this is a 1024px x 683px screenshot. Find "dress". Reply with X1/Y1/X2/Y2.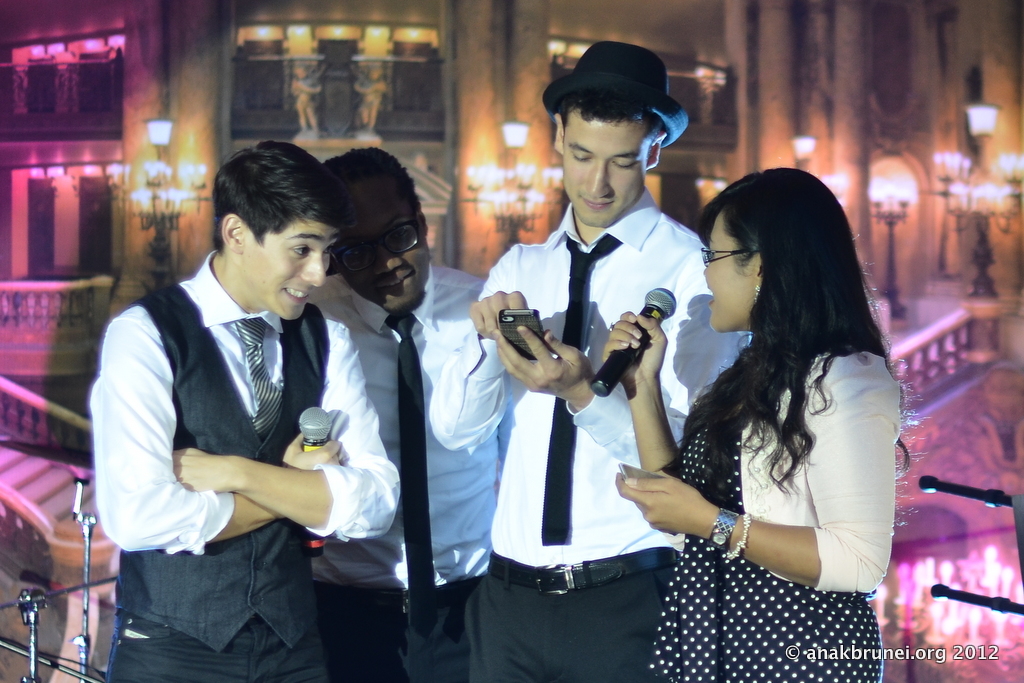
650/424/881/682.
